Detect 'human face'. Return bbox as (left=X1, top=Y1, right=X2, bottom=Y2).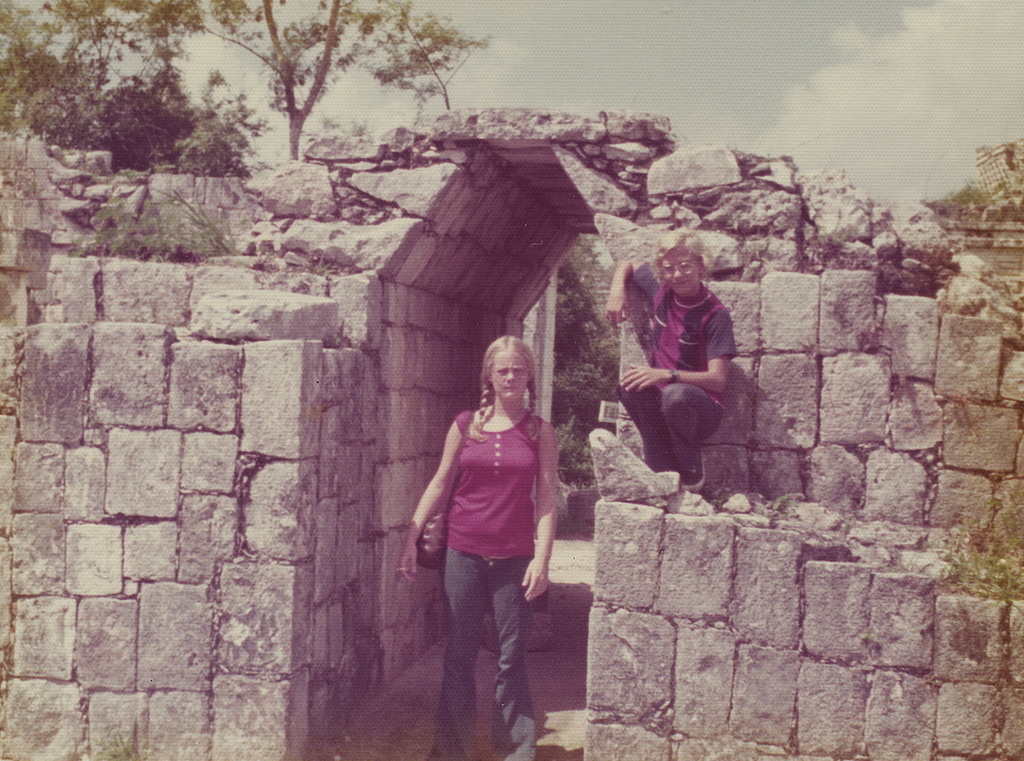
(left=491, top=350, right=533, bottom=398).
